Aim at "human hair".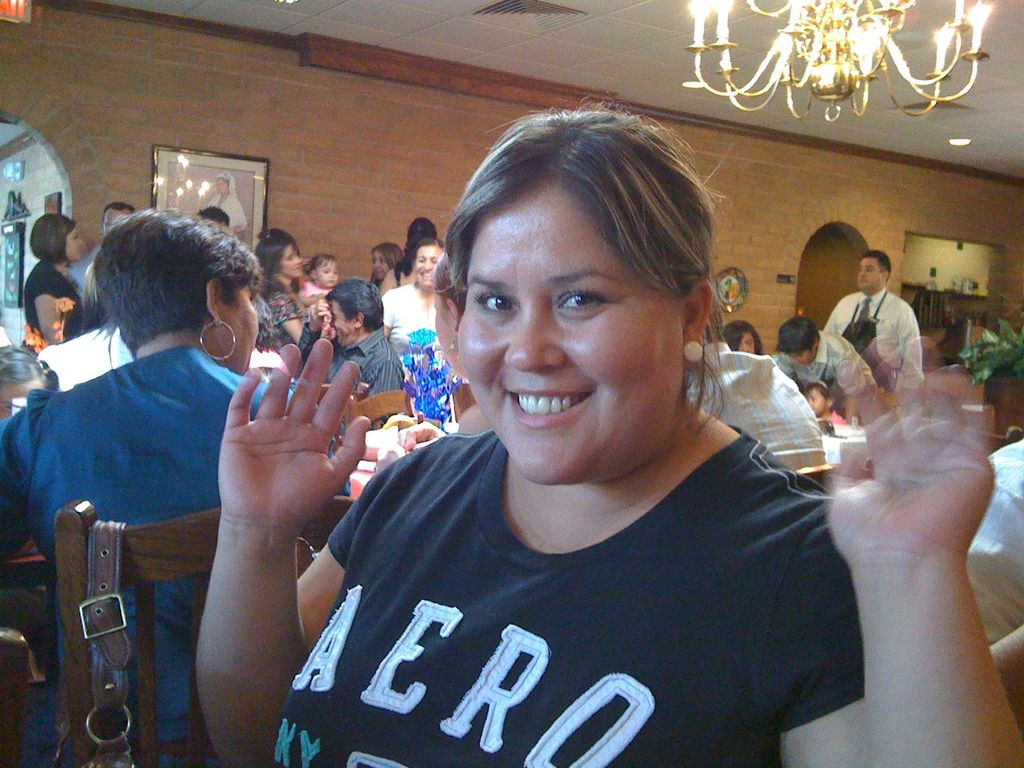
Aimed at {"left": 777, "top": 316, "right": 822, "bottom": 356}.
